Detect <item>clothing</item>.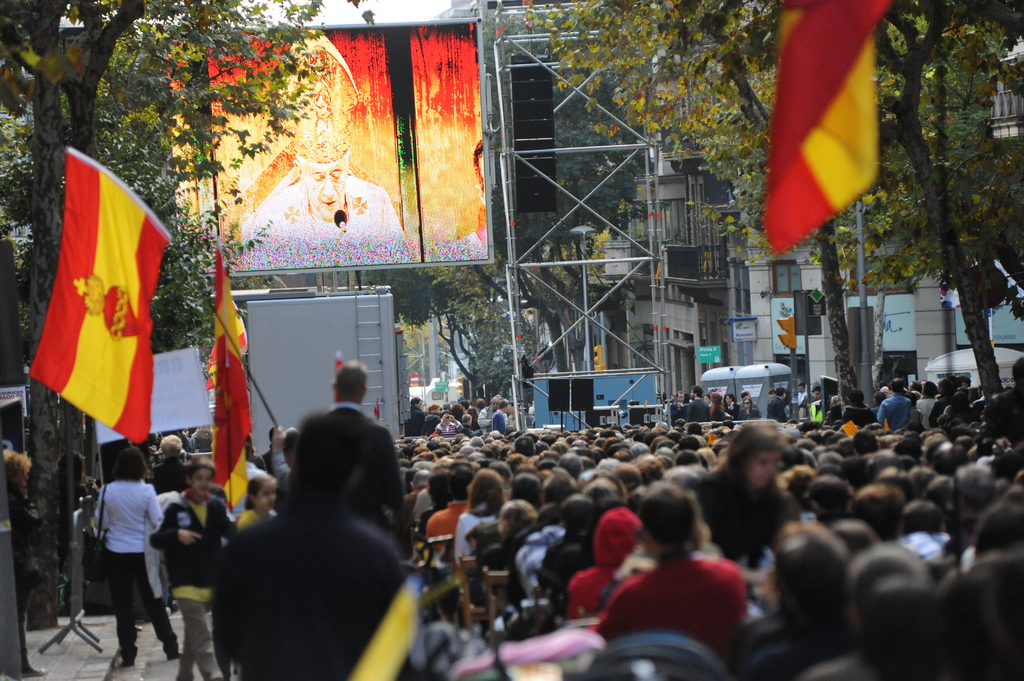
Detected at bbox(723, 400, 740, 415).
